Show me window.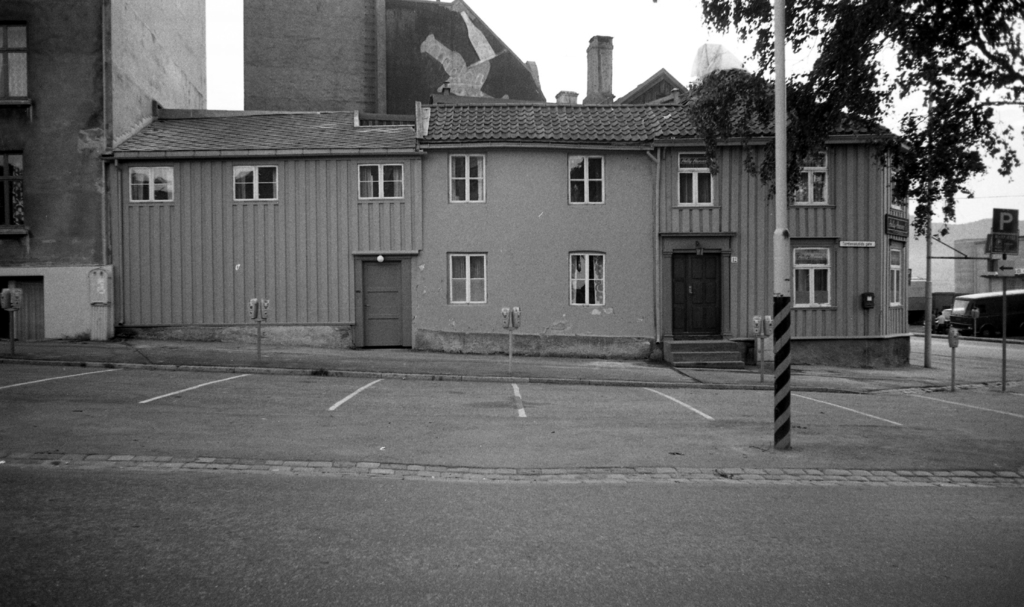
window is here: rect(888, 249, 902, 307).
